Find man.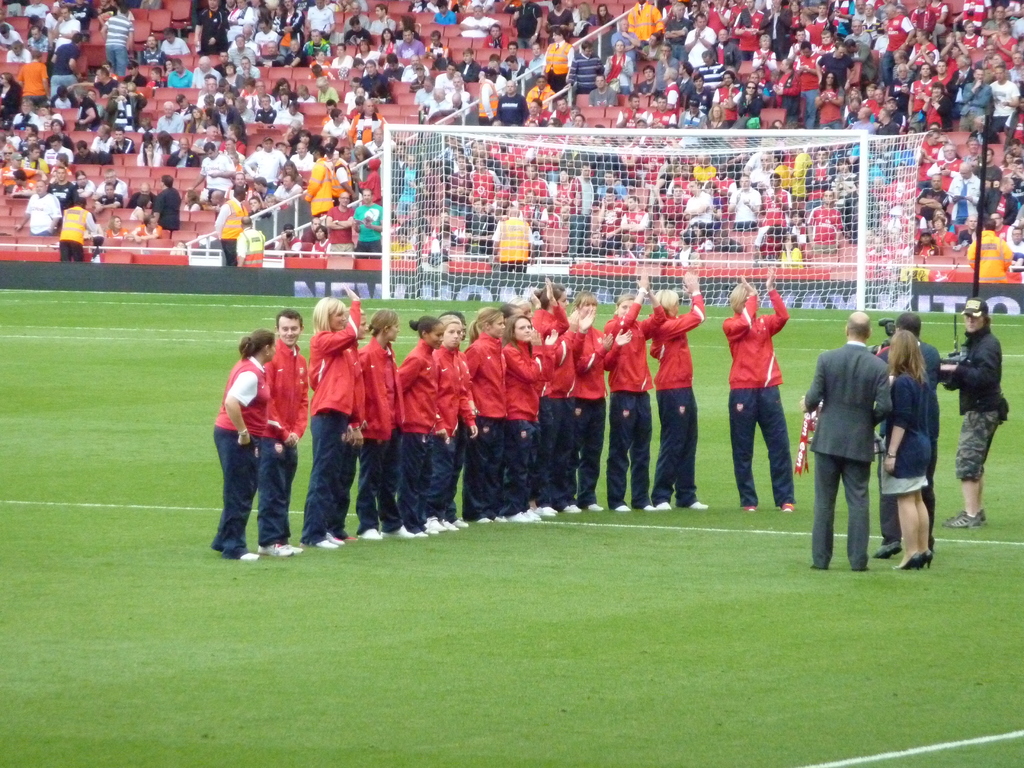
Rect(870, 310, 950, 563).
